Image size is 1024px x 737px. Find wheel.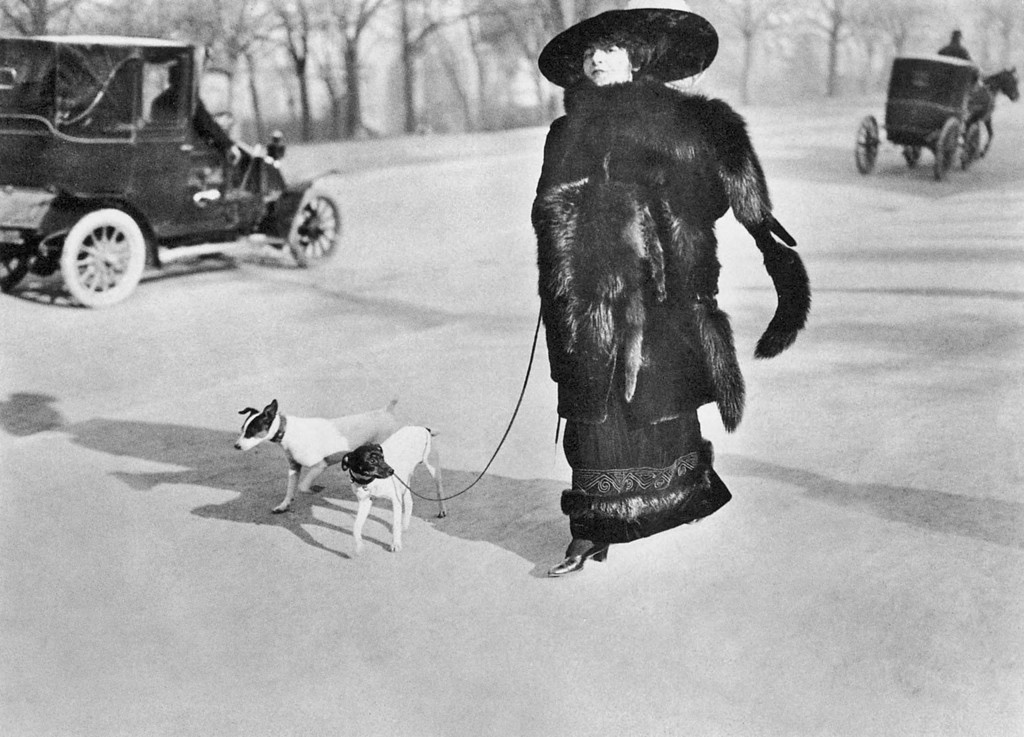
291/184/345/272.
